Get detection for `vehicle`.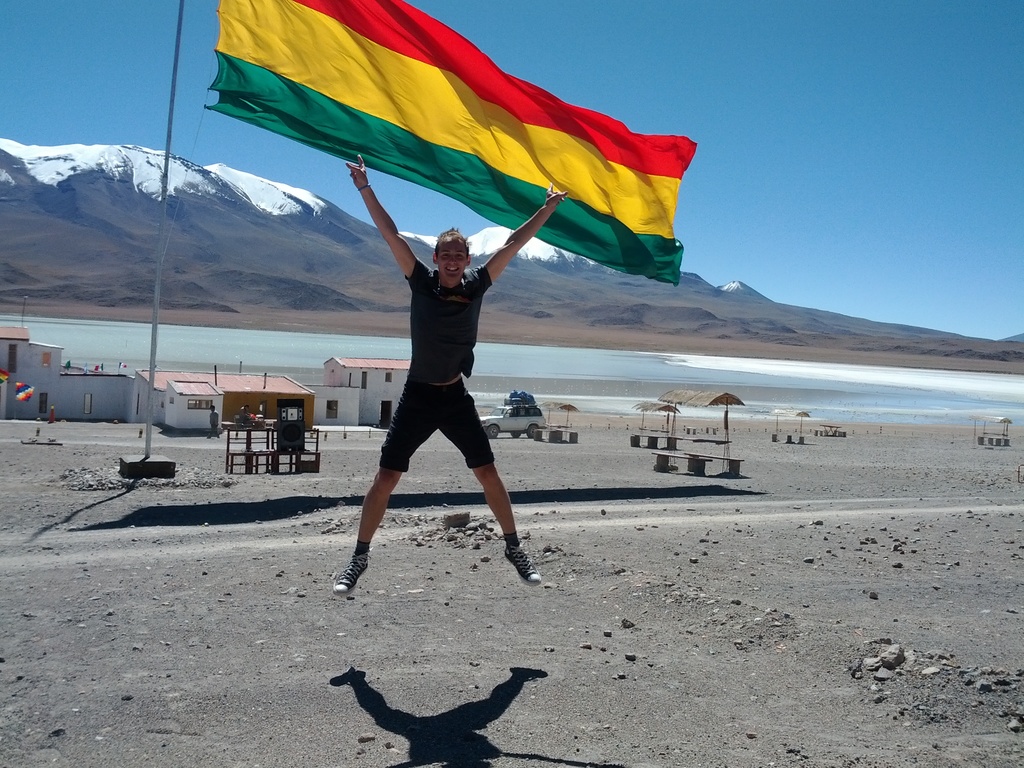
Detection: 479 402 547 439.
